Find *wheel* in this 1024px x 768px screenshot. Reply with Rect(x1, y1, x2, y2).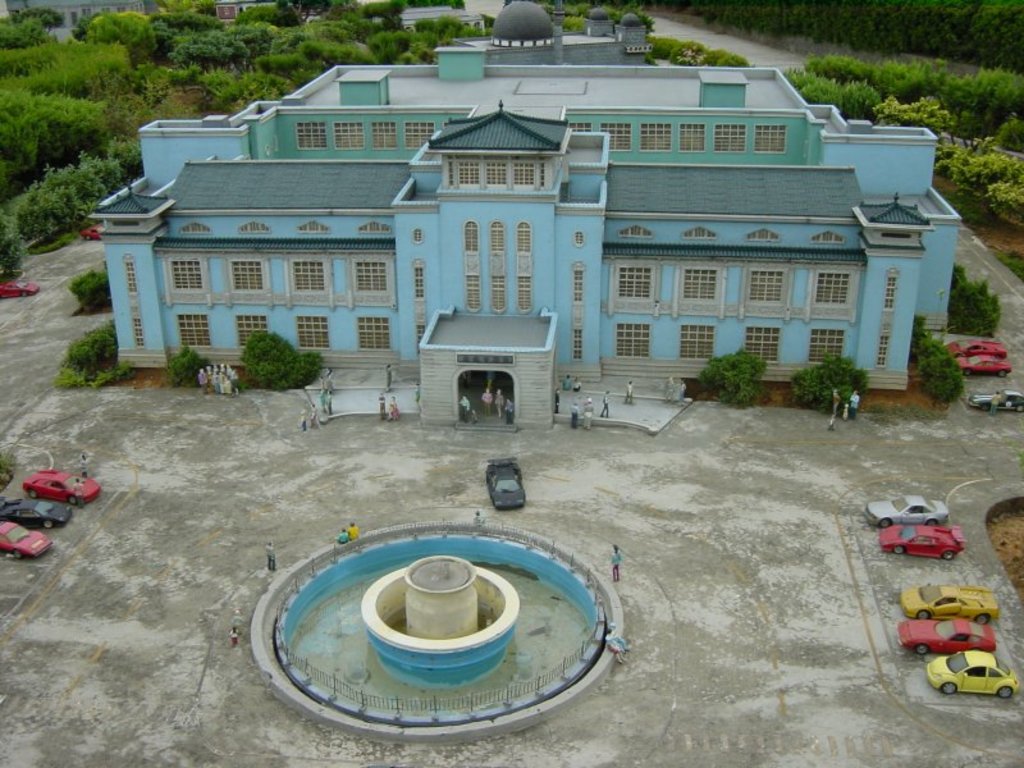
Rect(979, 402, 992, 412).
